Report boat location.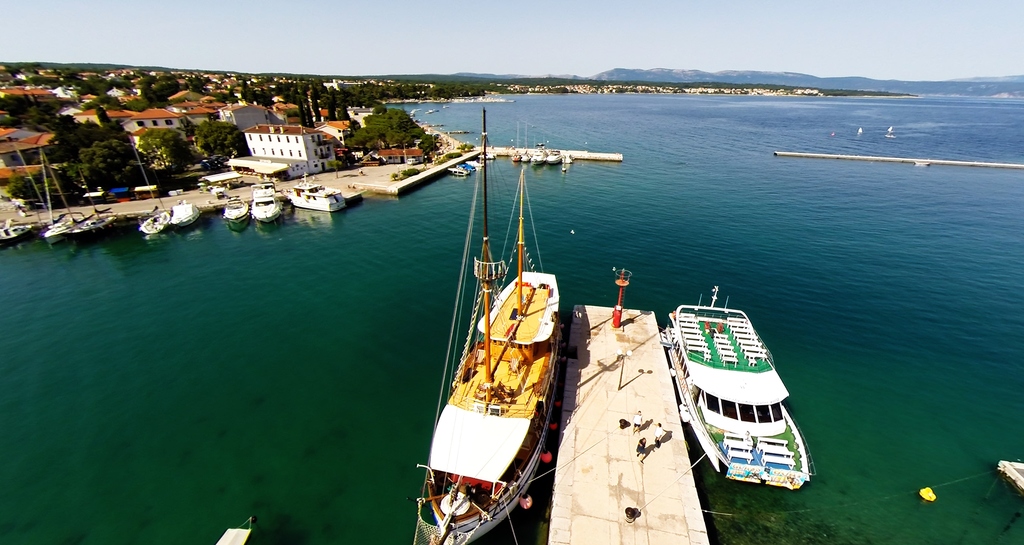
Report: 221/197/248/233.
